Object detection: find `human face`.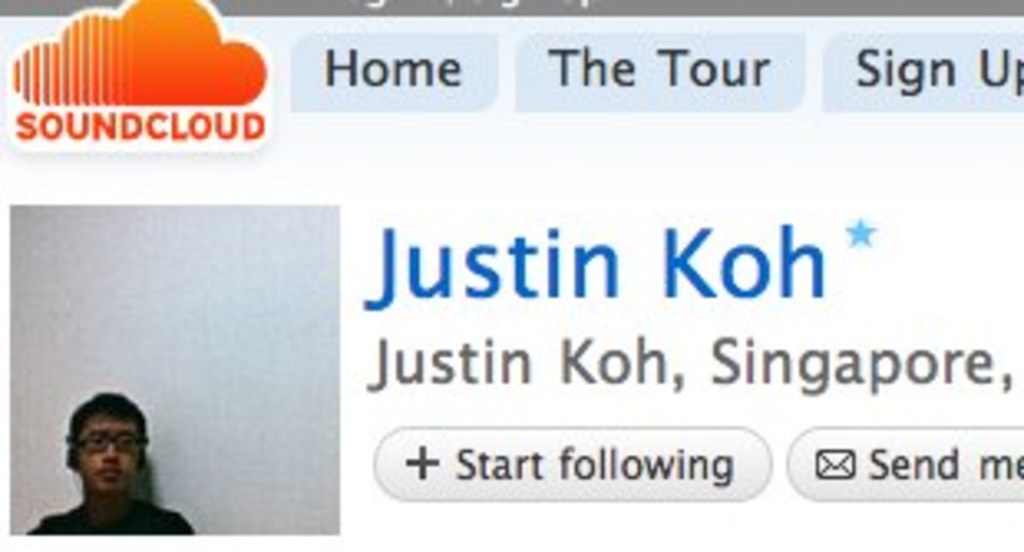
[x1=73, y1=416, x2=142, y2=493].
